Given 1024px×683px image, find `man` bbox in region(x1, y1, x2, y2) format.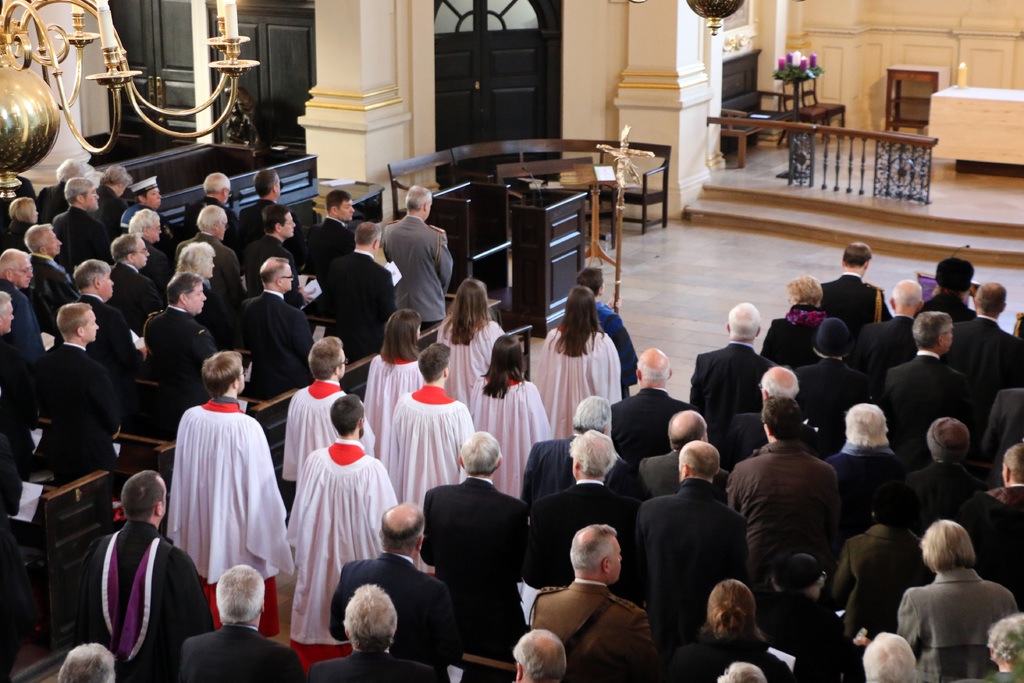
region(906, 418, 985, 539).
